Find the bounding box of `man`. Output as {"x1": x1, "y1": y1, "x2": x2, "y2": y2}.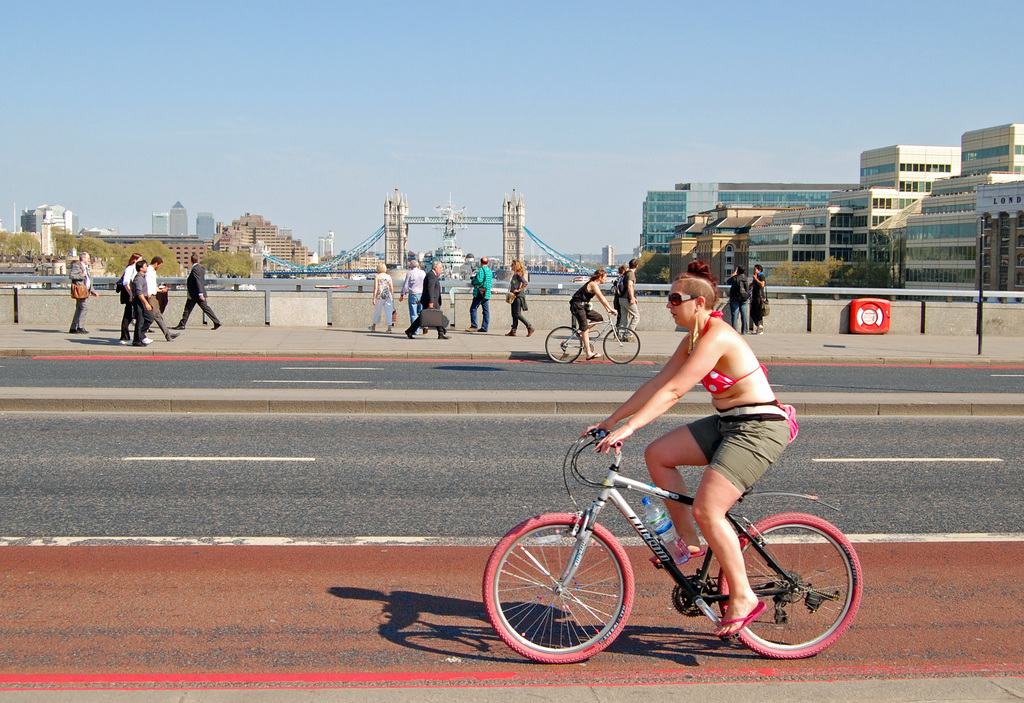
{"x1": 465, "y1": 253, "x2": 496, "y2": 332}.
